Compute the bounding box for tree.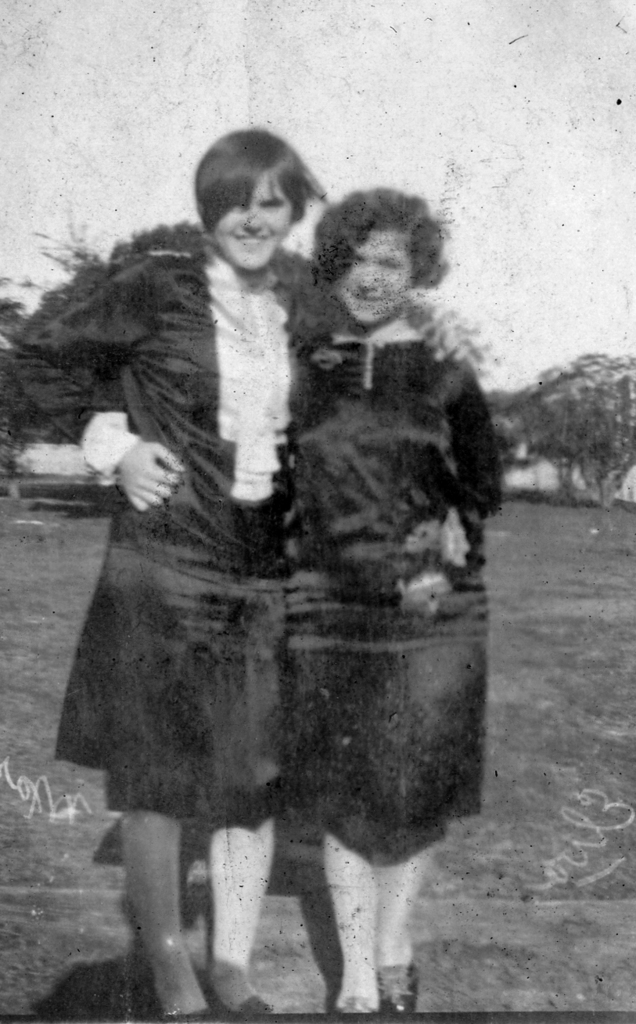
0/200/144/470.
